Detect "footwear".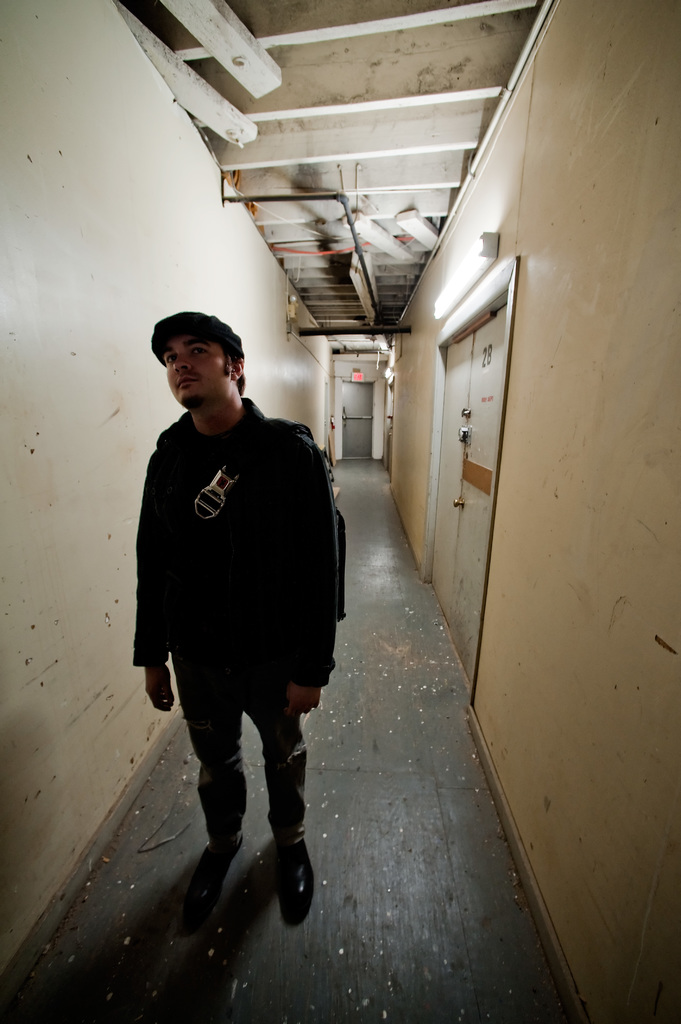
Detected at {"x1": 276, "y1": 842, "x2": 314, "y2": 908}.
